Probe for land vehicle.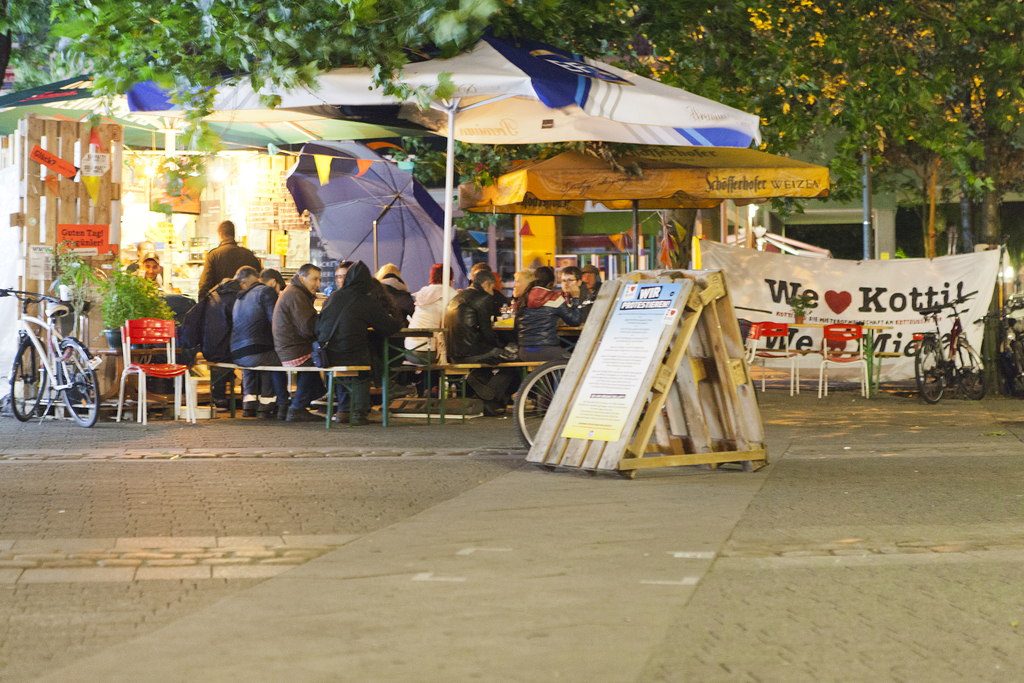
Probe result: {"left": 0, "top": 286, "right": 99, "bottom": 431}.
